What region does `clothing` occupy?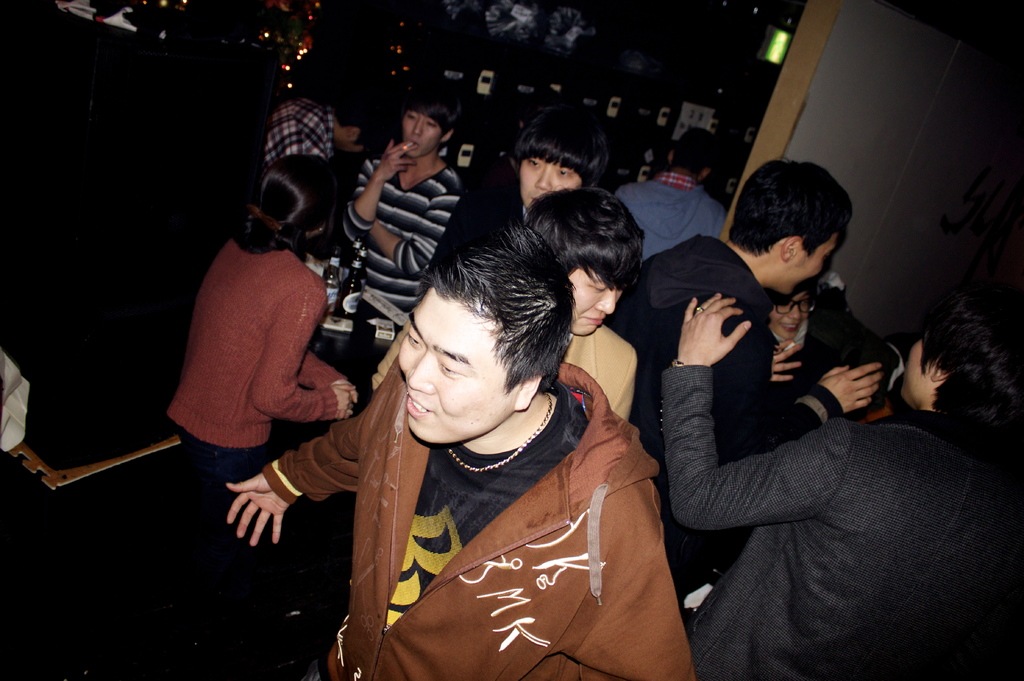
detection(410, 167, 624, 314).
